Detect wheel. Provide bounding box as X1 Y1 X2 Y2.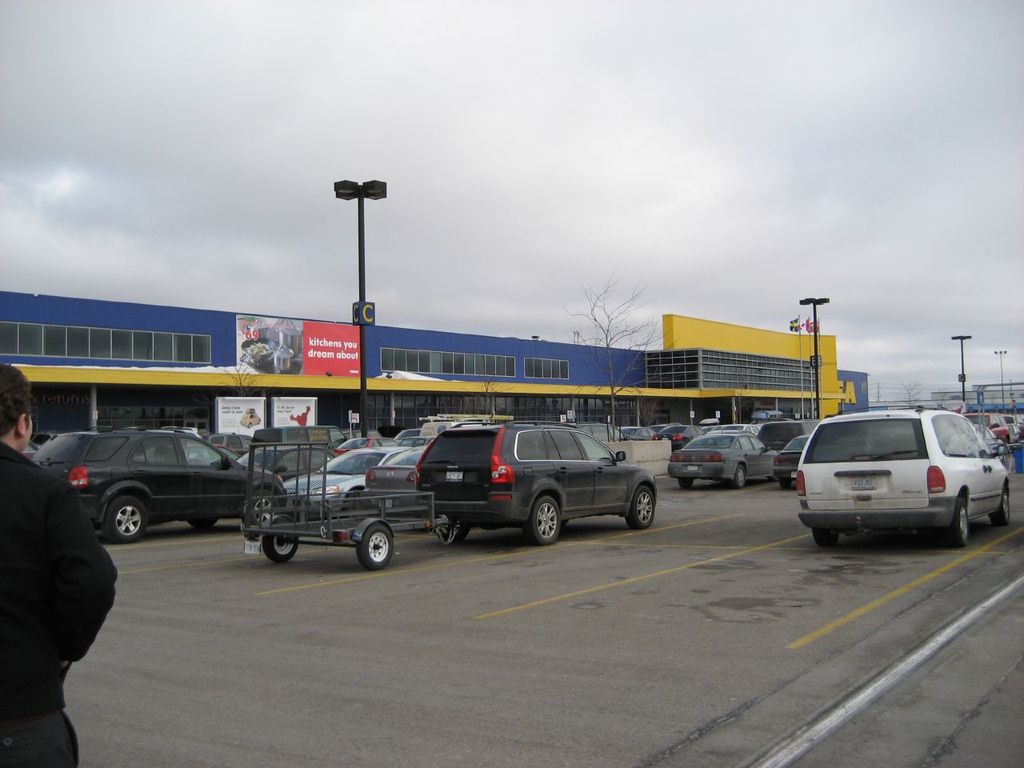
262 512 296 561.
